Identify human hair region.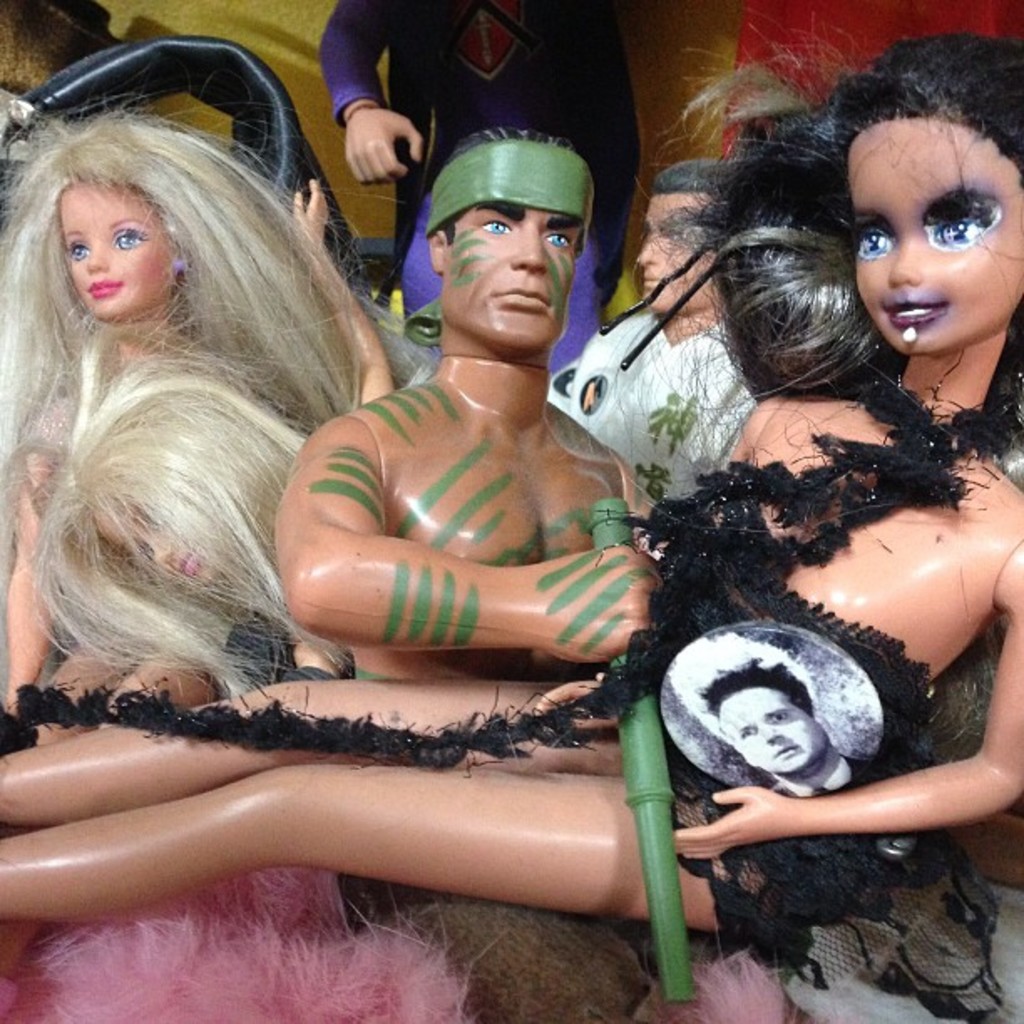
Region: [left=435, top=125, right=592, bottom=248].
